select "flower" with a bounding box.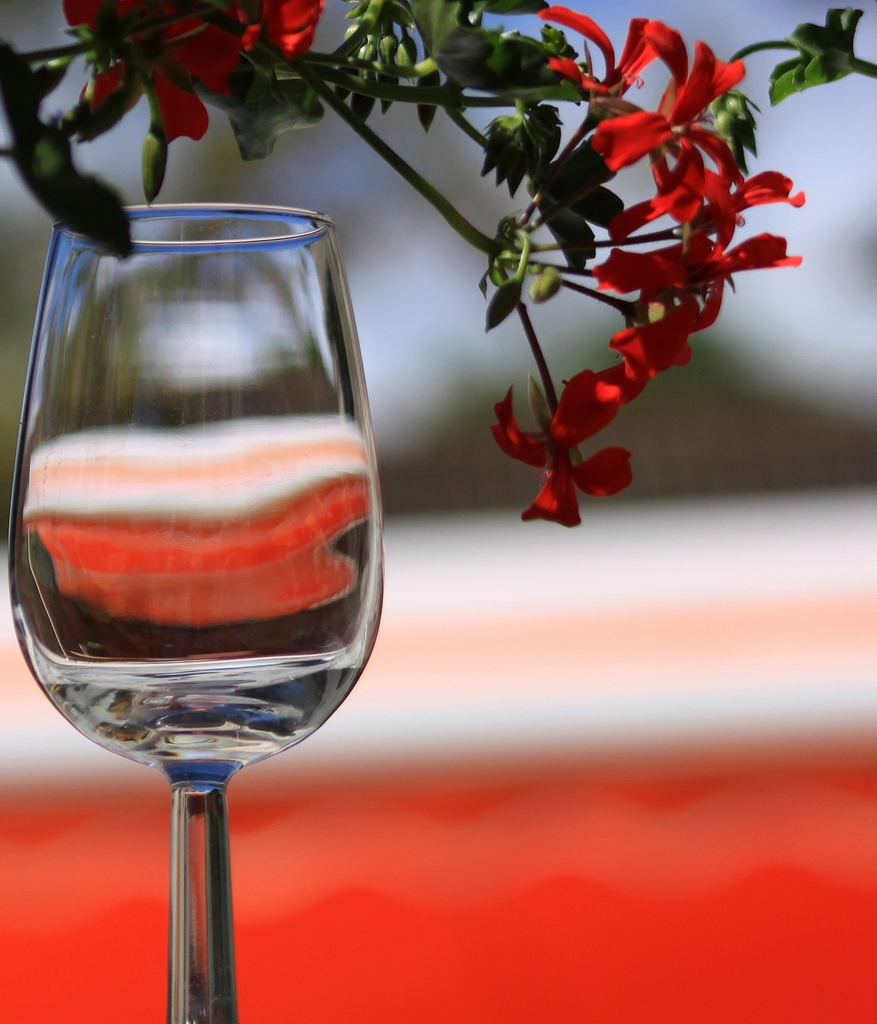
pyautogui.locateOnScreen(533, 15, 661, 100).
